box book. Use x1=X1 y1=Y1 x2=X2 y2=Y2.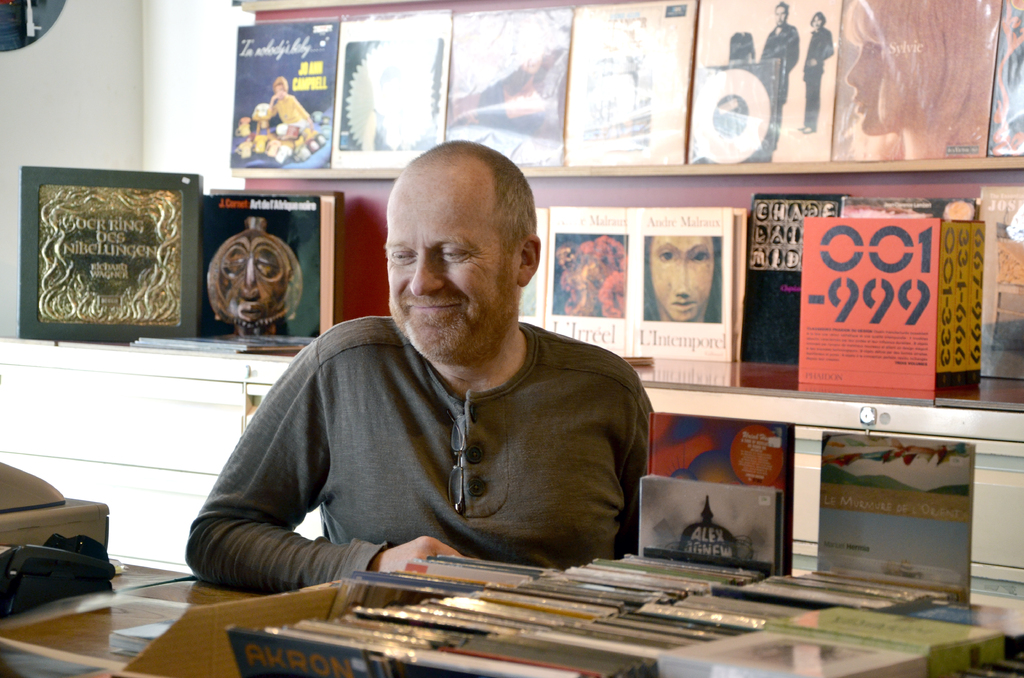
x1=516 y1=207 x2=745 y2=358.
